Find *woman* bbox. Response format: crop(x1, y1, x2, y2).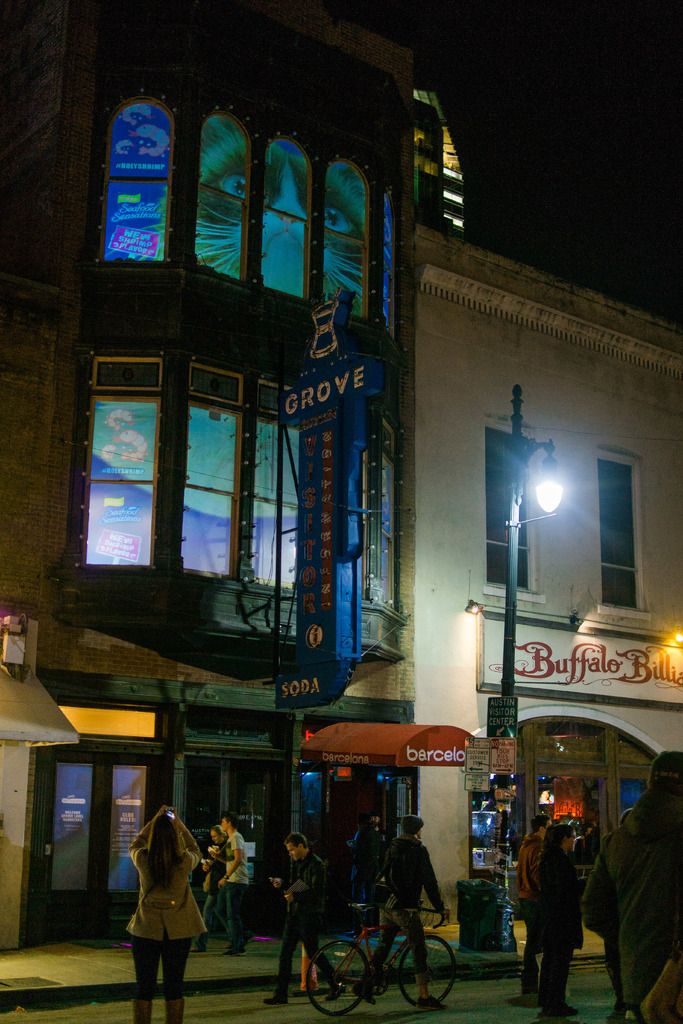
crop(124, 810, 195, 1023).
